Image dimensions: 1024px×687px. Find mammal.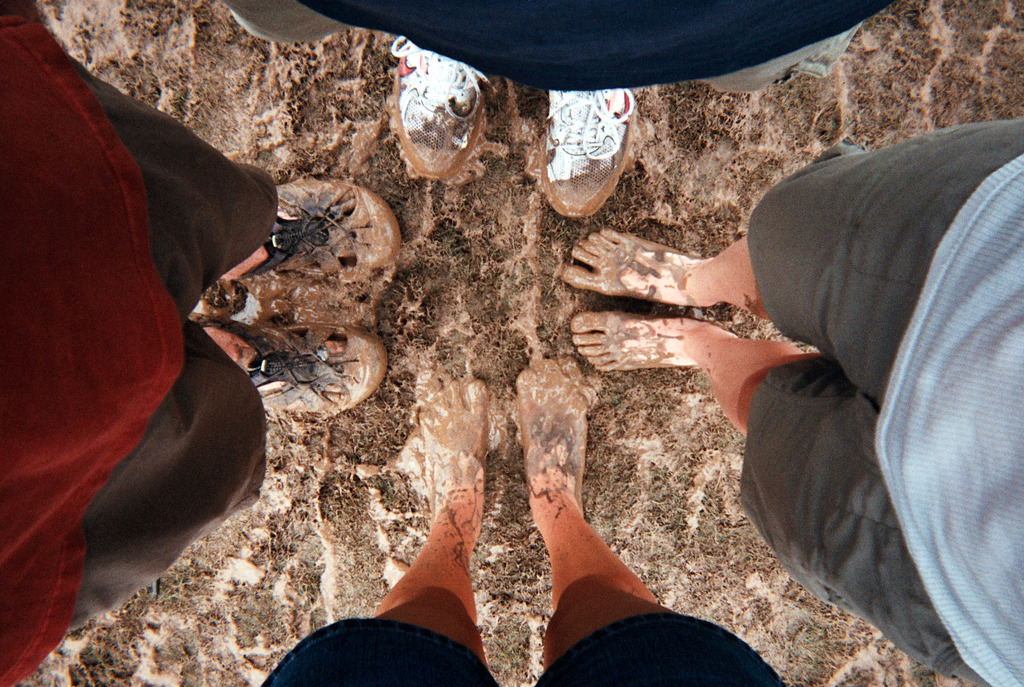
[left=255, top=355, right=787, bottom=686].
